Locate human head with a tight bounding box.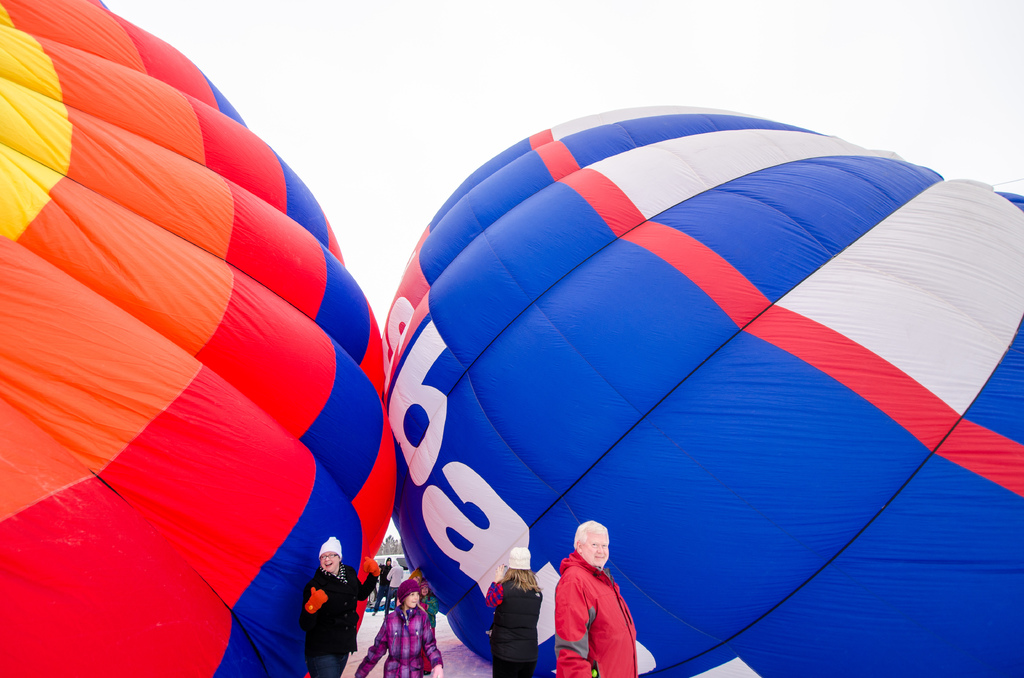
[left=386, top=557, right=392, bottom=567].
